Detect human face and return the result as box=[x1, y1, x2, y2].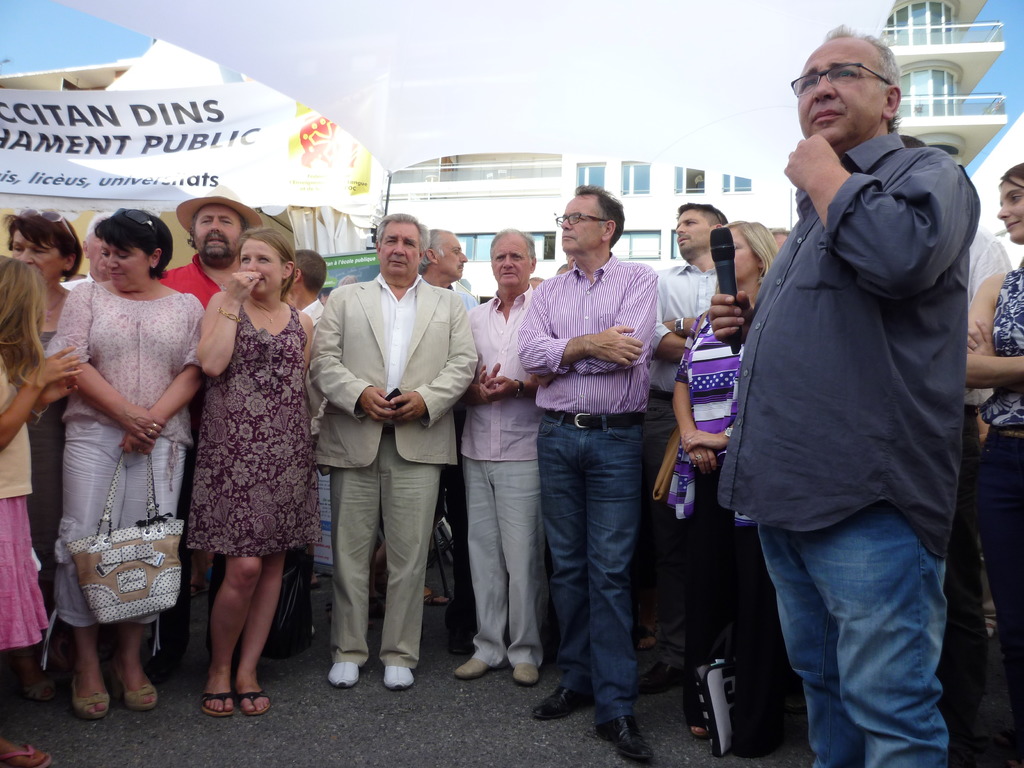
box=[195, 207, 242, 260].
